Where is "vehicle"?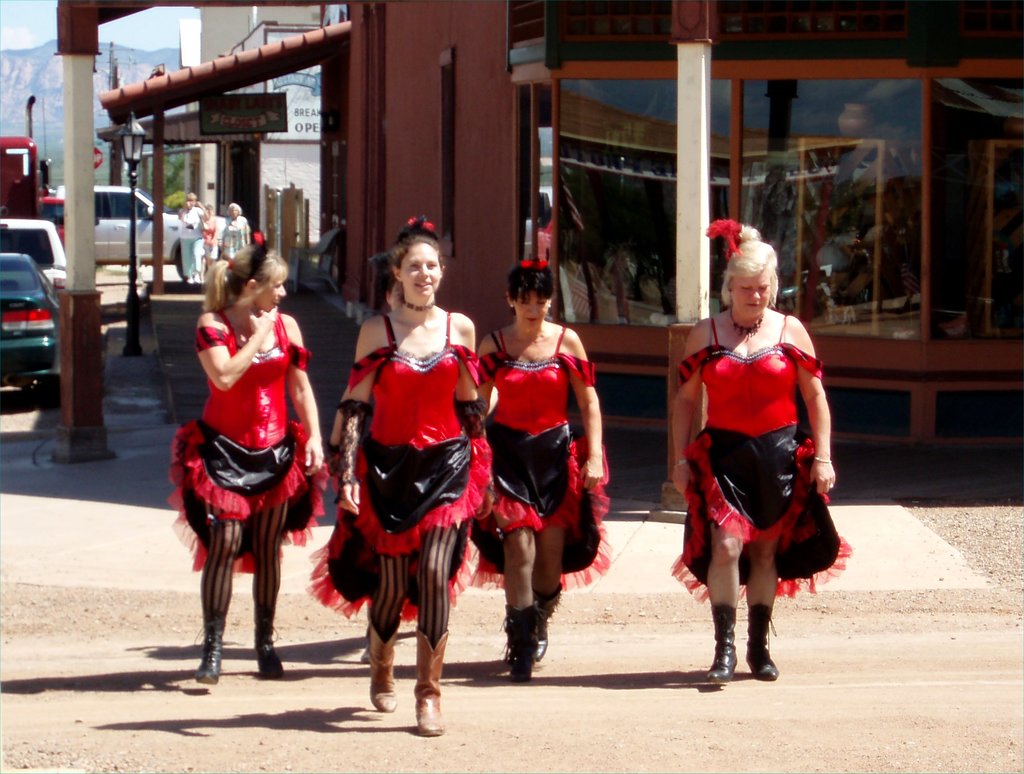
<box>0,253,59,392</box>.
